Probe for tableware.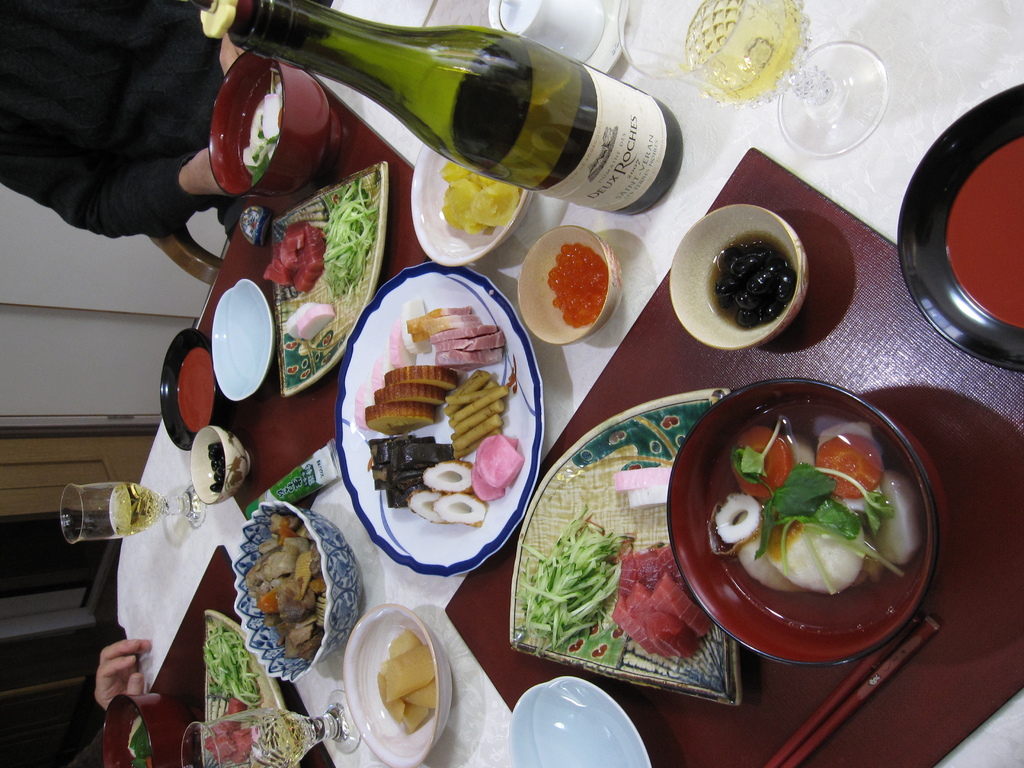
Probe result: (x1=181, y1=690, x2=361, y2=767).
